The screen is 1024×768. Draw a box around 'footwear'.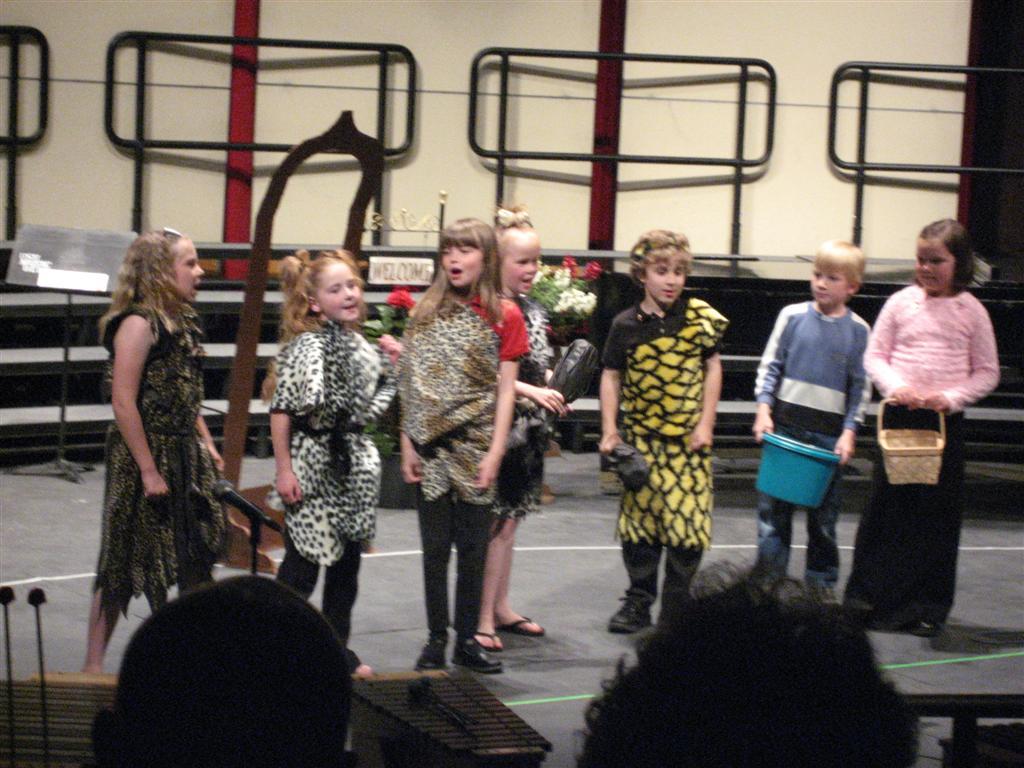
(left=450, top=638, right=502, bottom=676).
